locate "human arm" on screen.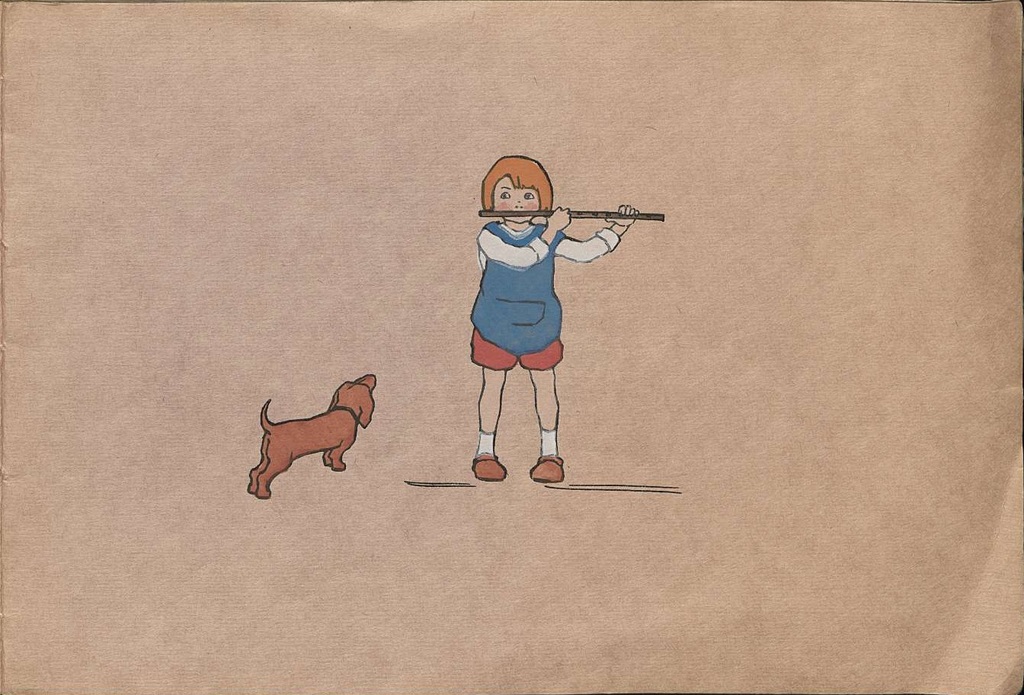
On screen at (x1=542, y1=203, x2=642, y2=261).
